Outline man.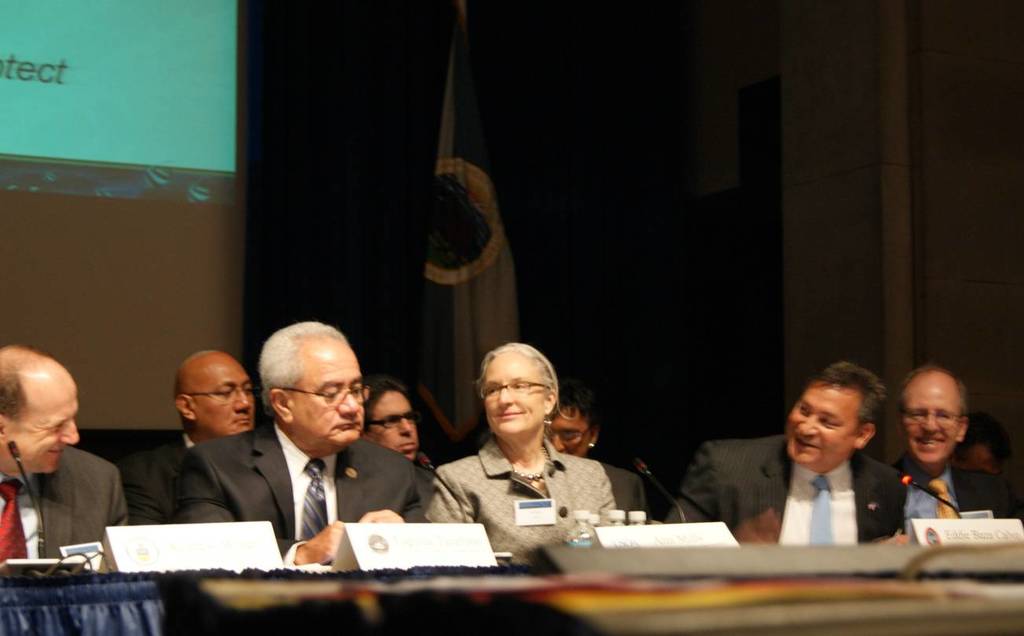
Outline: 953:414:1008:472.
